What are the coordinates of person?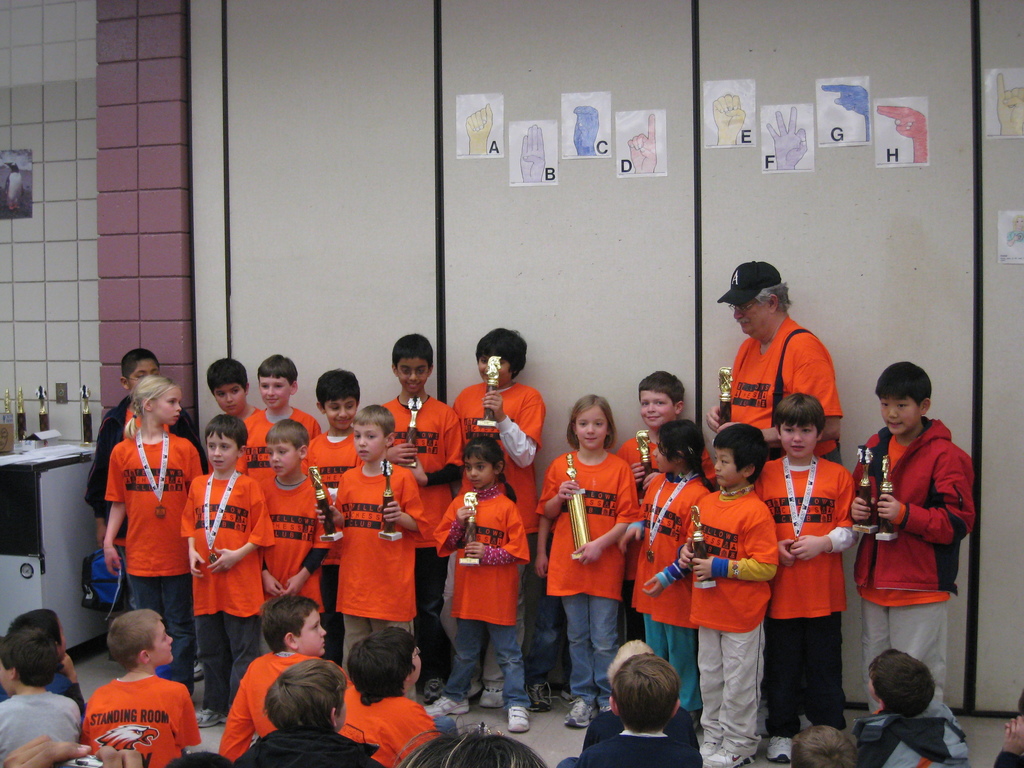
[x1=574, y1=654, x2=703, y2=765].
